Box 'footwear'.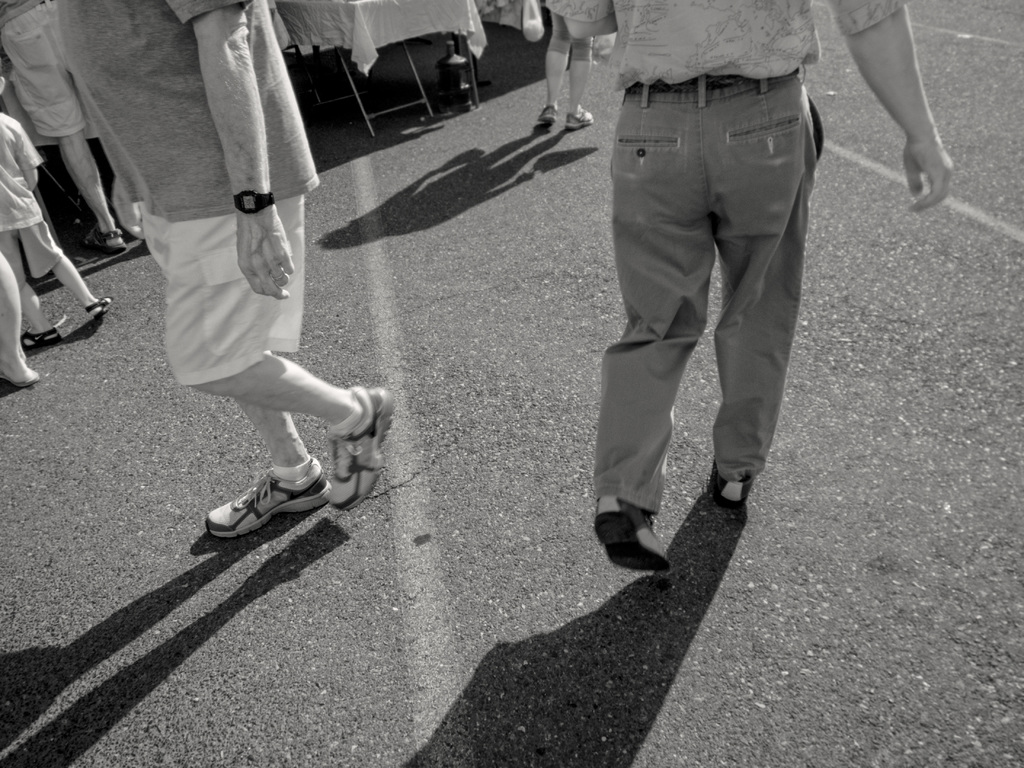
box=[198, 453, 329, 540].
